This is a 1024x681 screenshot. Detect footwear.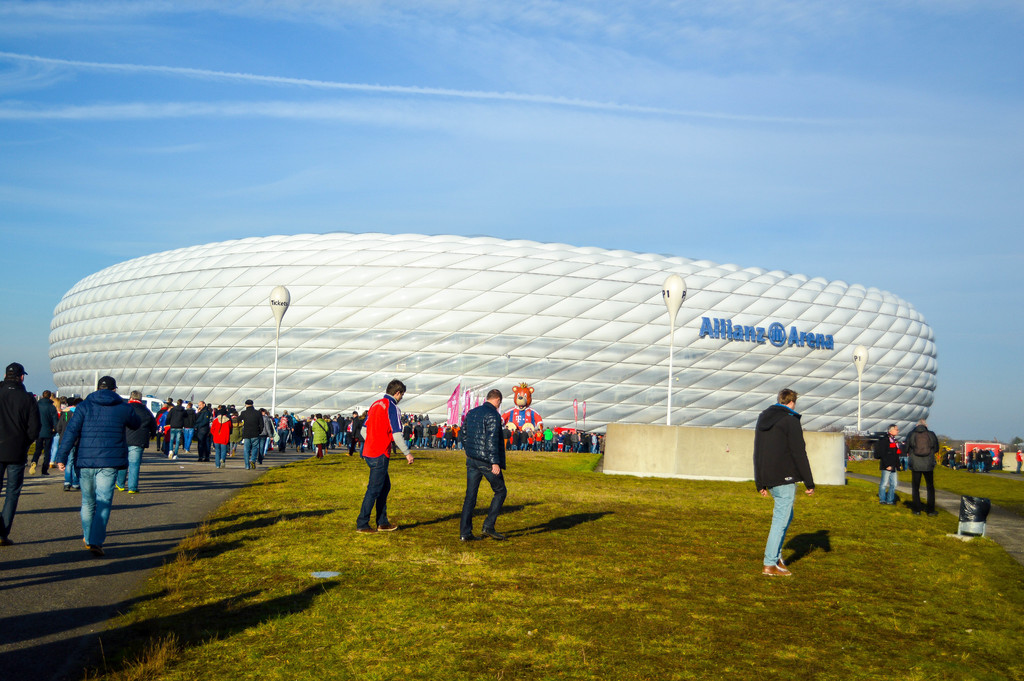
477 526 506 545.
